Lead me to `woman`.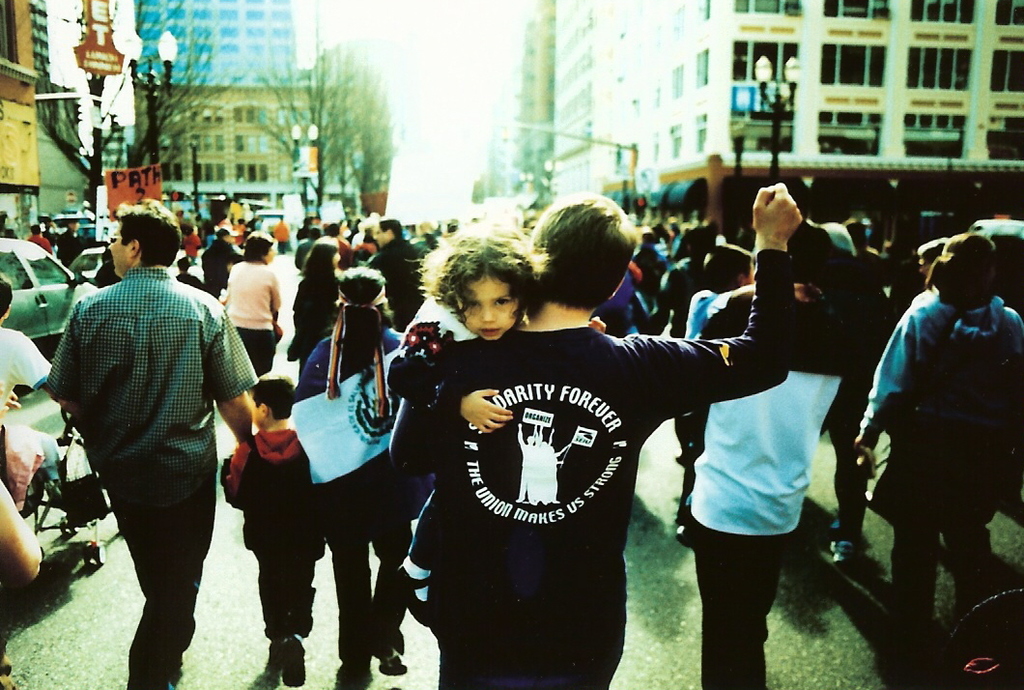
Lead to Rect(286, 238, 343, 375).
